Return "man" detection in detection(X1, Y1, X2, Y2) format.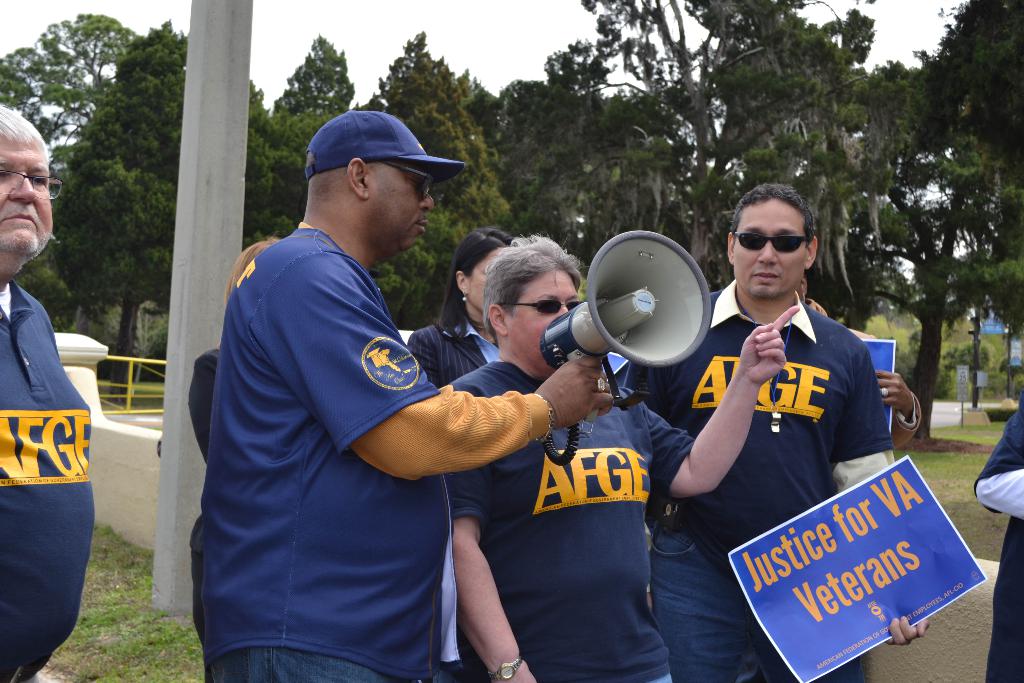
detection(452, 235, 806, 682).
